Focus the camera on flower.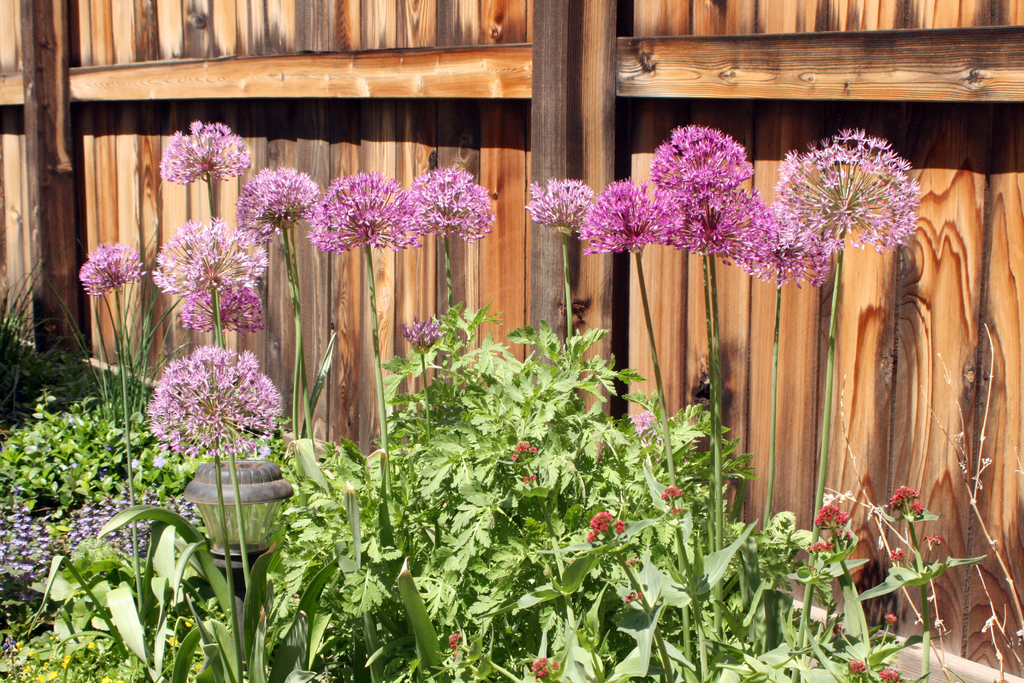
Focus region: [left=156, top=120, right=248, bottom=178].
